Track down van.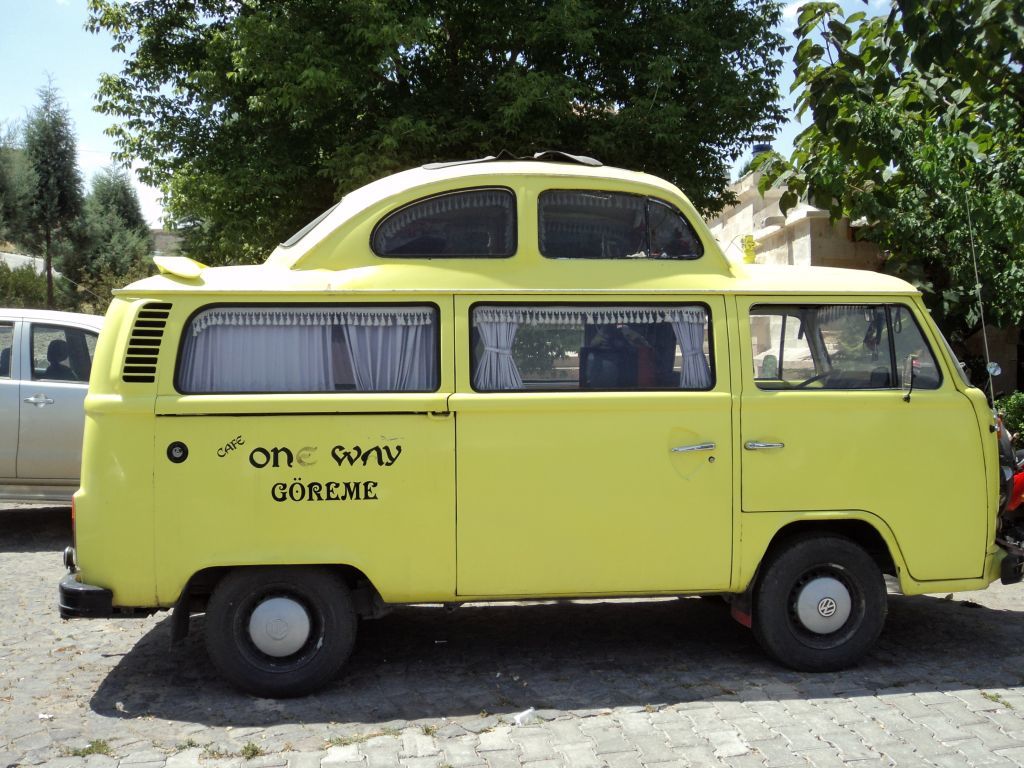
Tracked to box=[54, 146, 1023, 700].
